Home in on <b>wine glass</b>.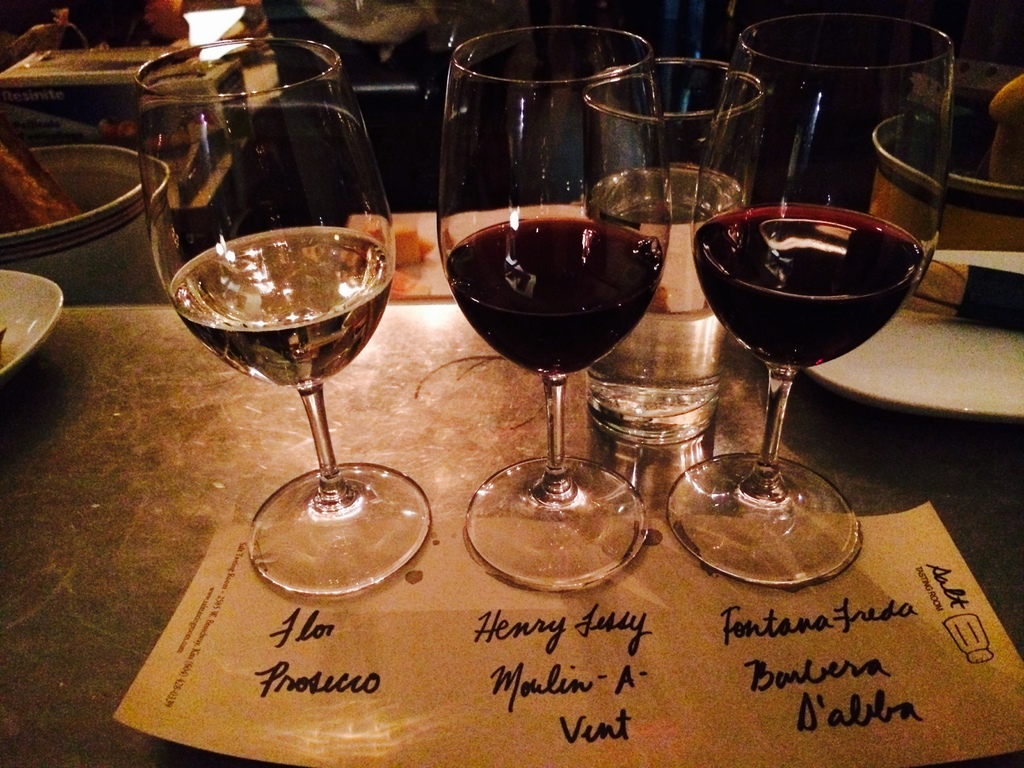
Homed in at left=666, top=13, right=953, bottom=584.
